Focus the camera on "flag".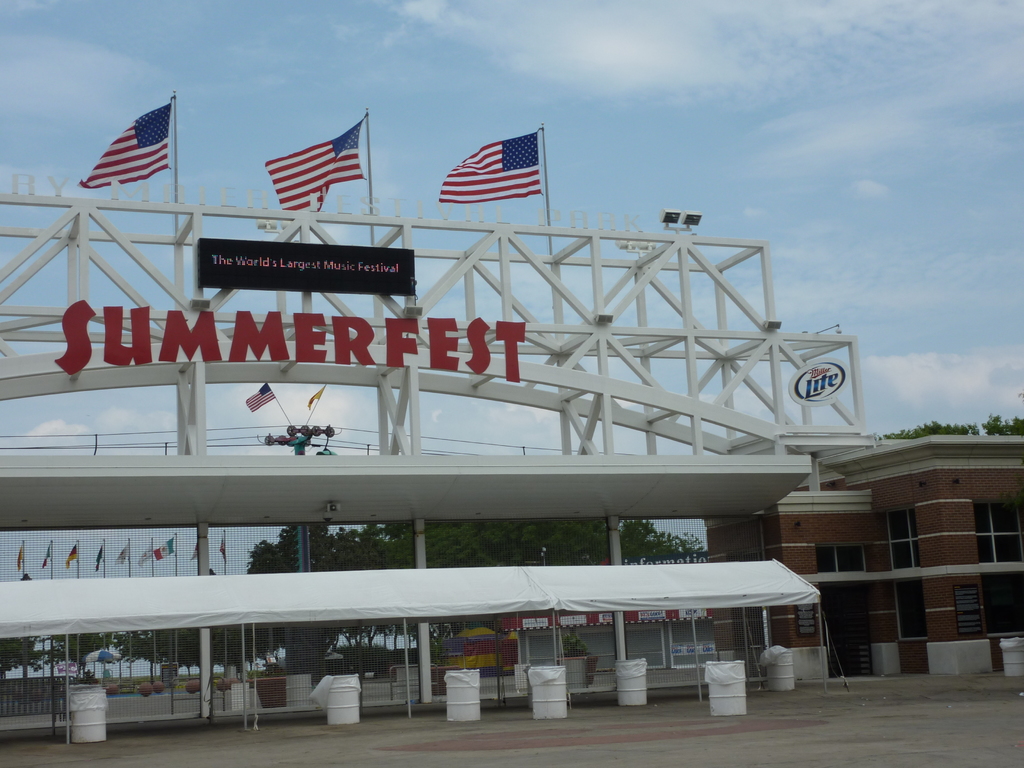
Focus region: 219 532 223 559.
